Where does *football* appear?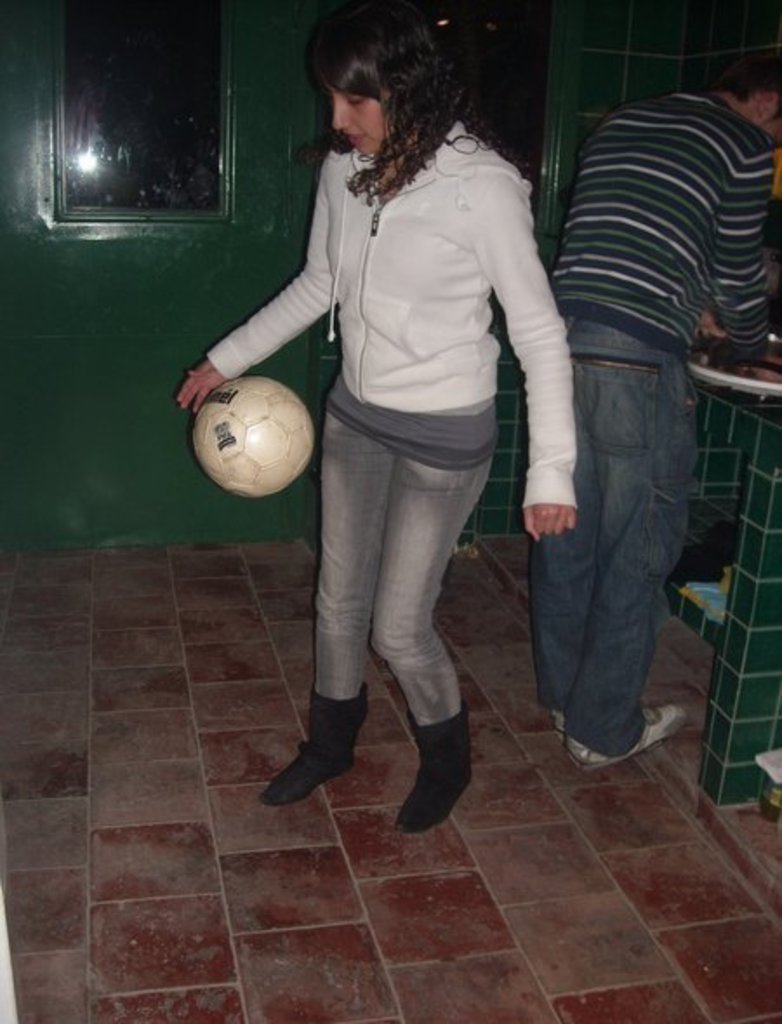
Appears at <bbox>195, 372, 318, 497</bbox>.
